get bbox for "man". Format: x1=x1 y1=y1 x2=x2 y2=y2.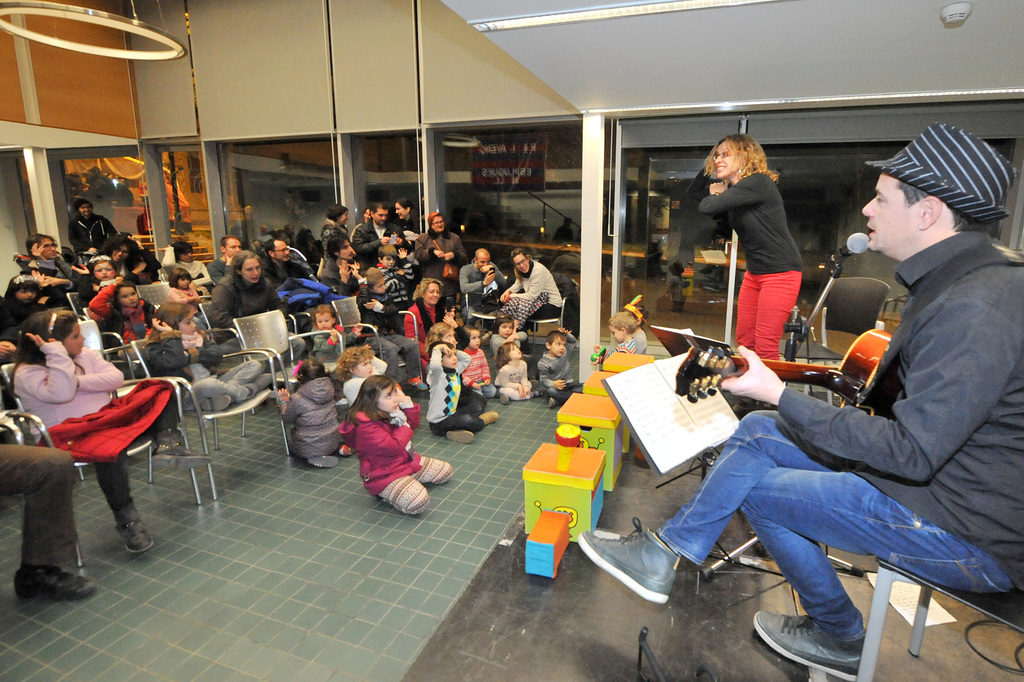
x1=207 y1=235 x2=243 y2=290.
